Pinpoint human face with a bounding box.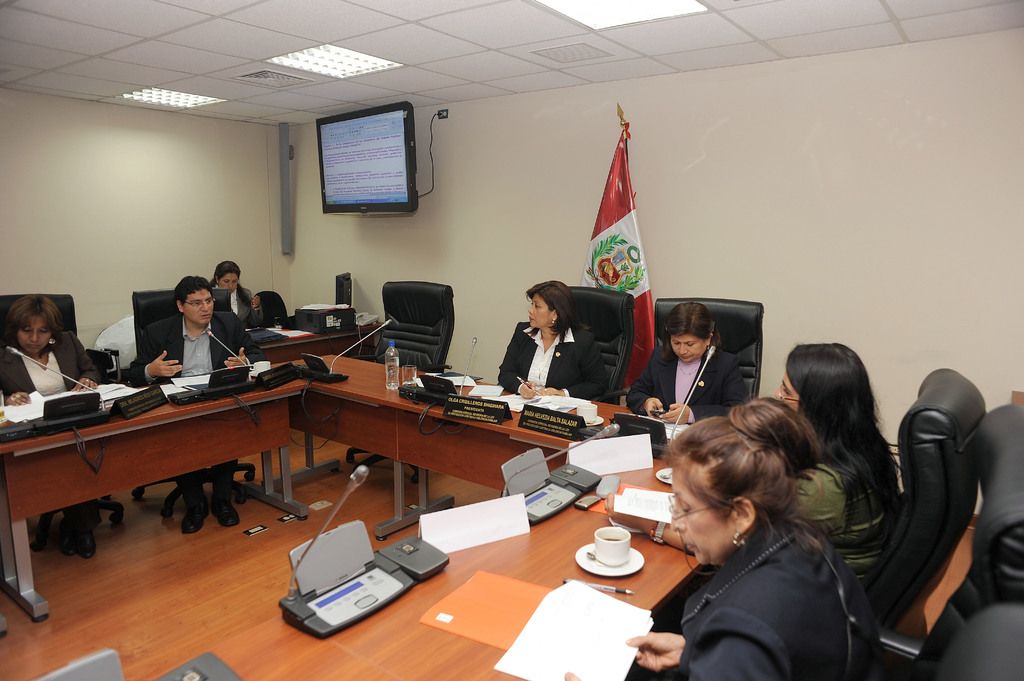
box=[668, 468, 733, 565].
